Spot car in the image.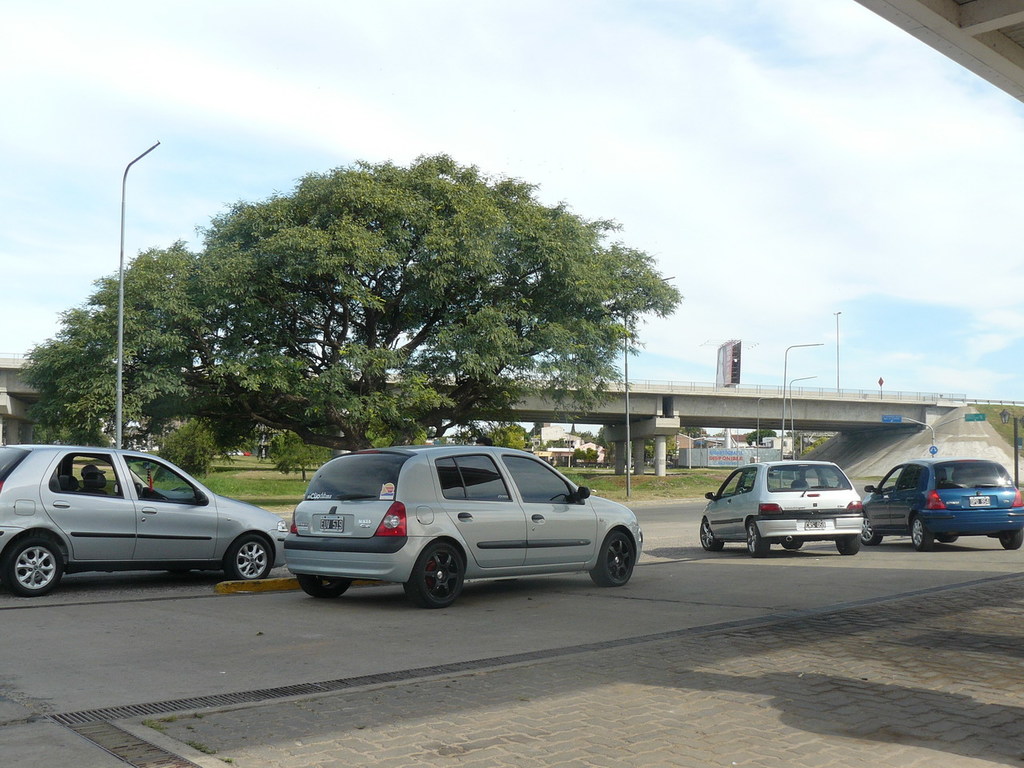
car found at (x1=0, y1=442, x2=287, y2=598).
